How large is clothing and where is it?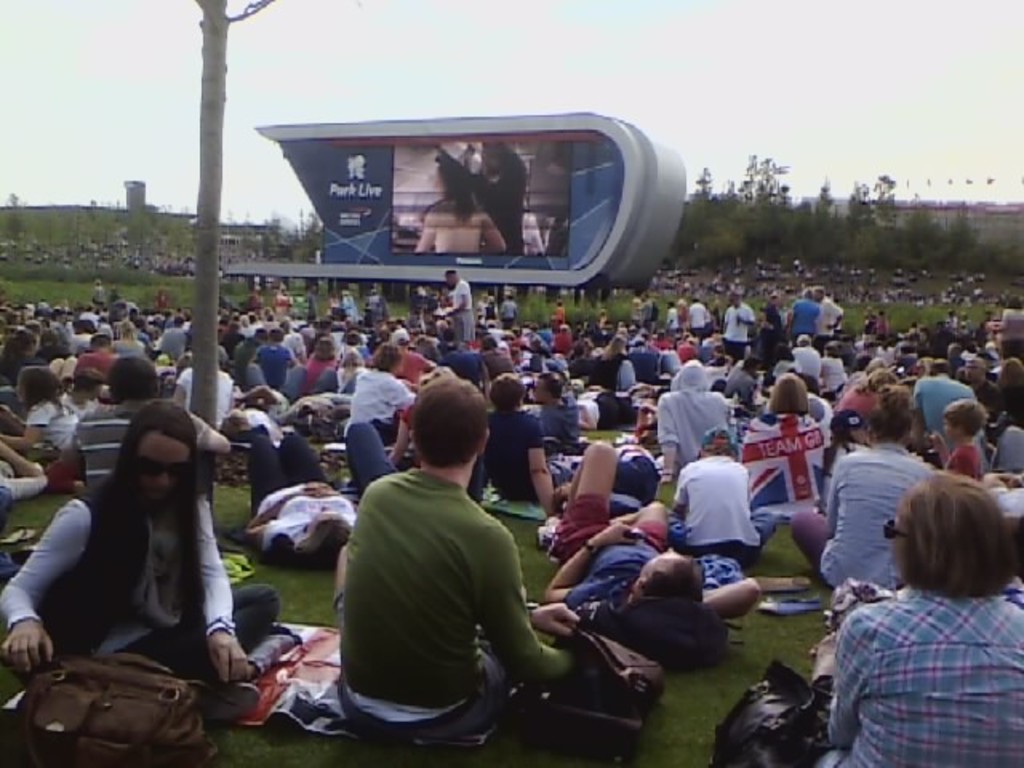
Bounding box: (left=467, top=162, right=526, bottom=256).
